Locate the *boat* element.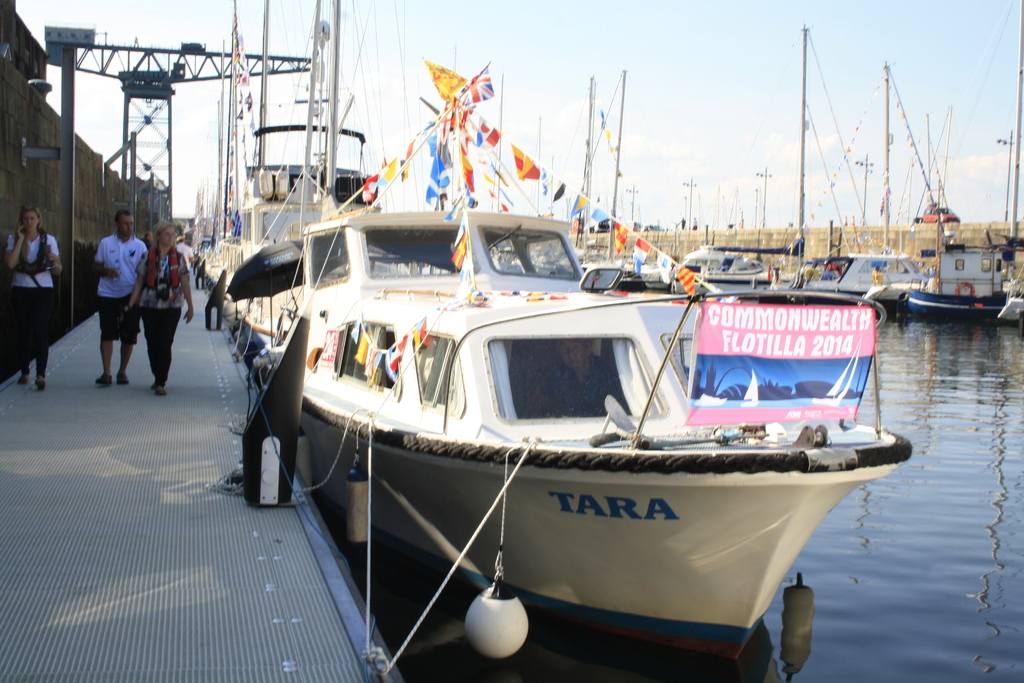
Element bbox: {"left": 217, "top": 92, "right": 888, "bottom": 665}.
